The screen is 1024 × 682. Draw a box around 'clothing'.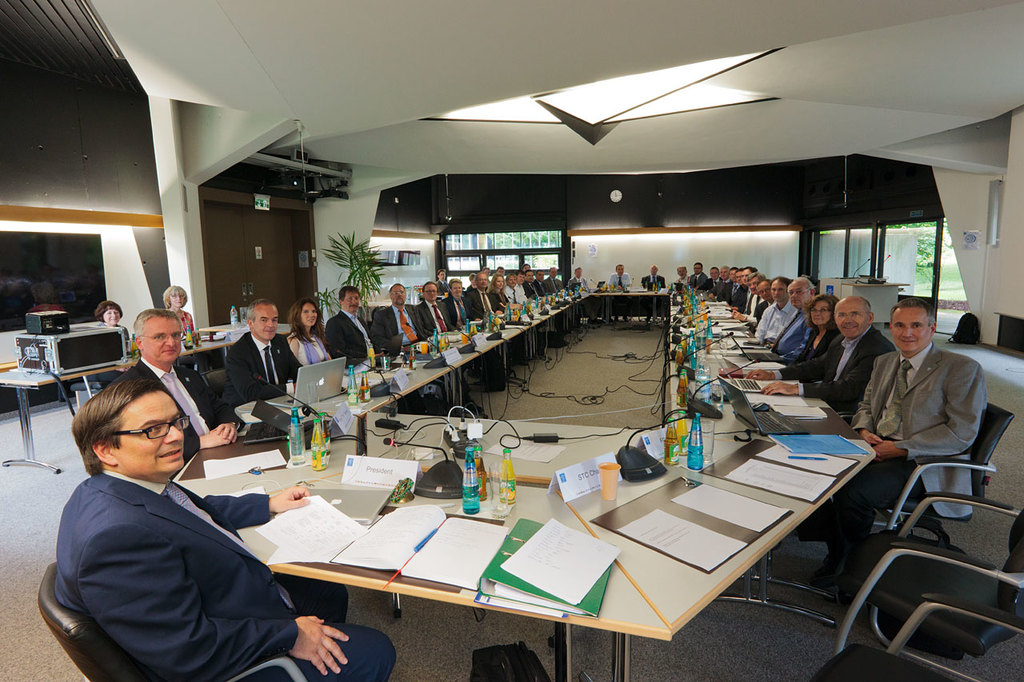
[446,297,472,326].
